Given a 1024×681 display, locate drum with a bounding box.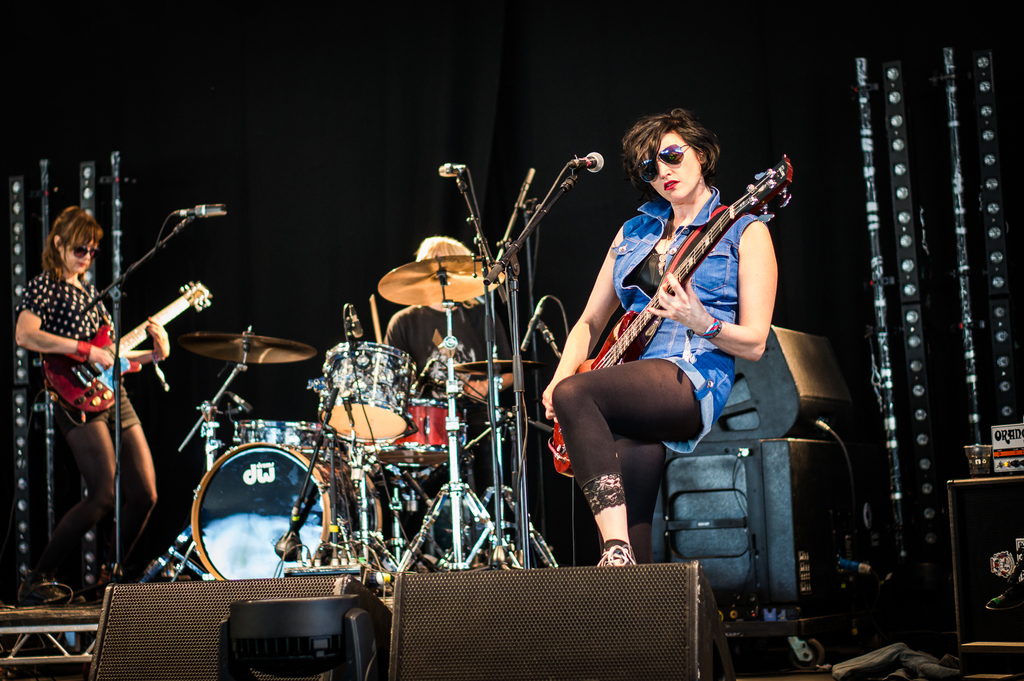
Located: <bbox>366, 400, 468, 469</bbox>.
